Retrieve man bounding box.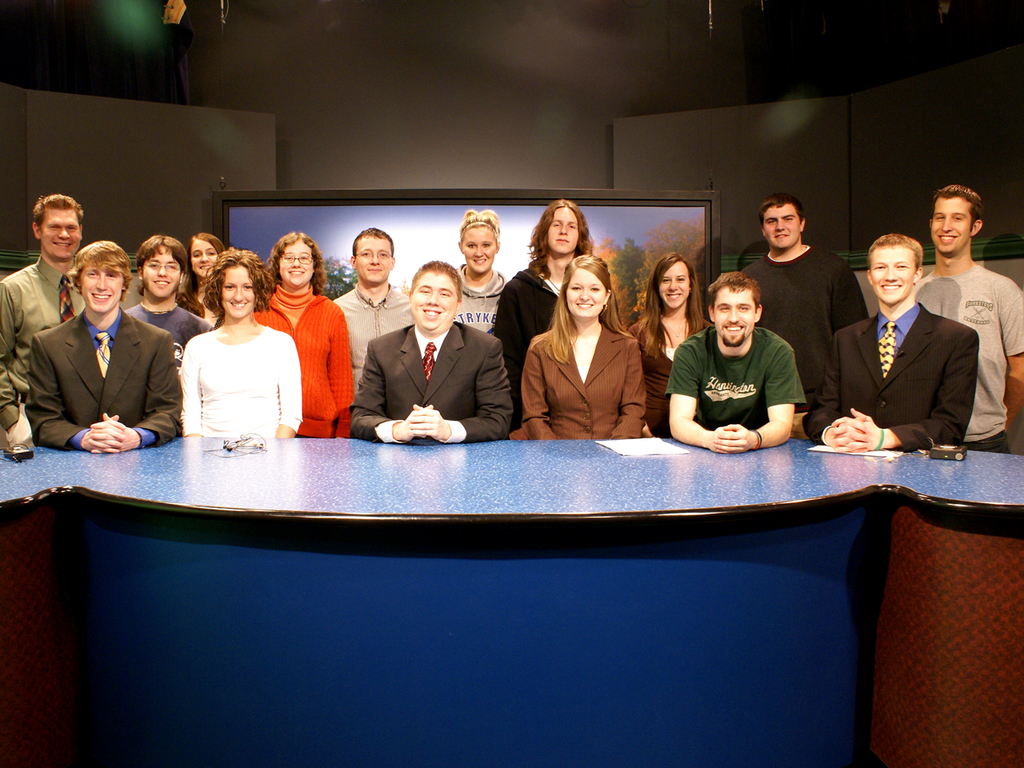
Bounding box: 911/186/1023/450.
